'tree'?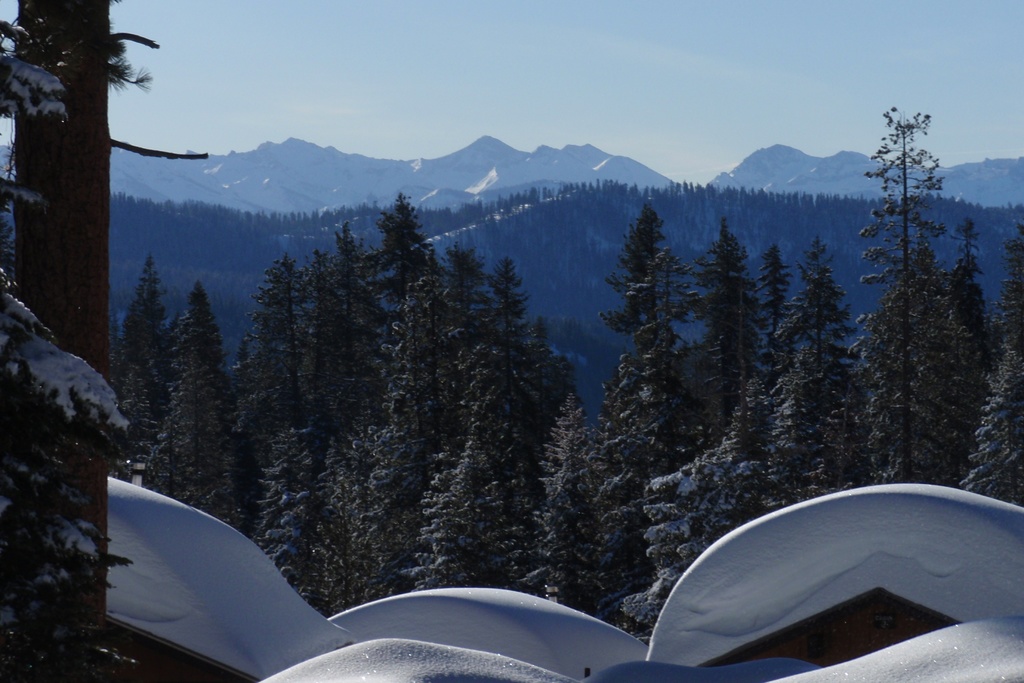
(x1=953, y1=210, x2=1023, y2=511)
